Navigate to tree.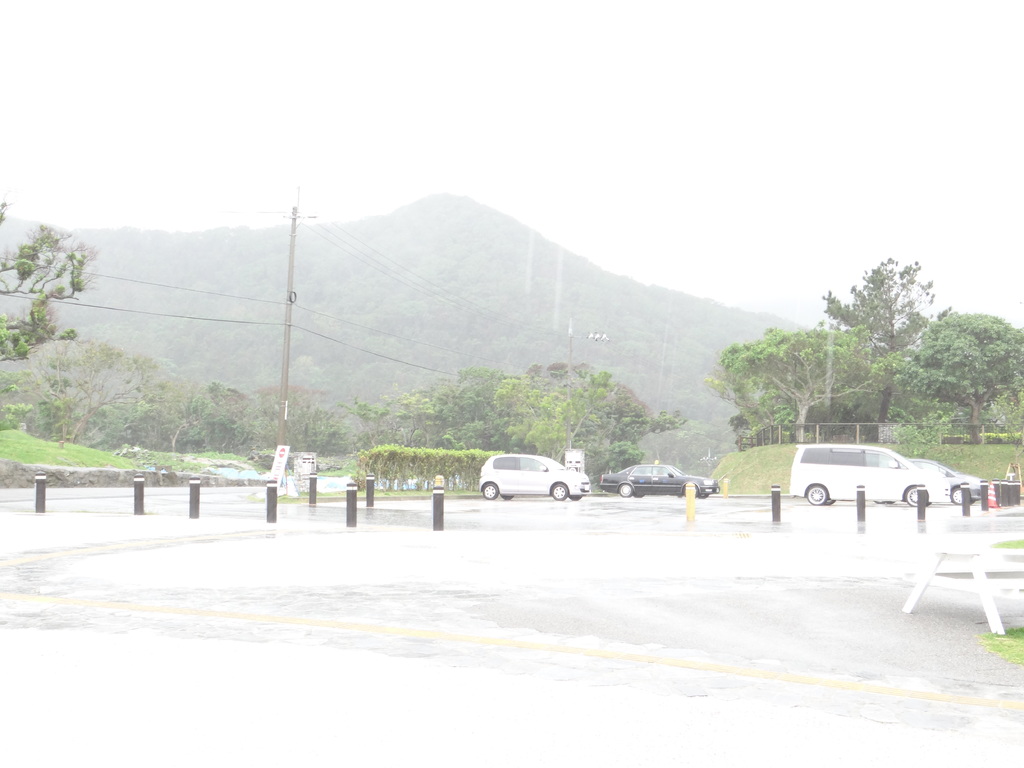
Navigation target: <box>797,255,970,456</box>.
